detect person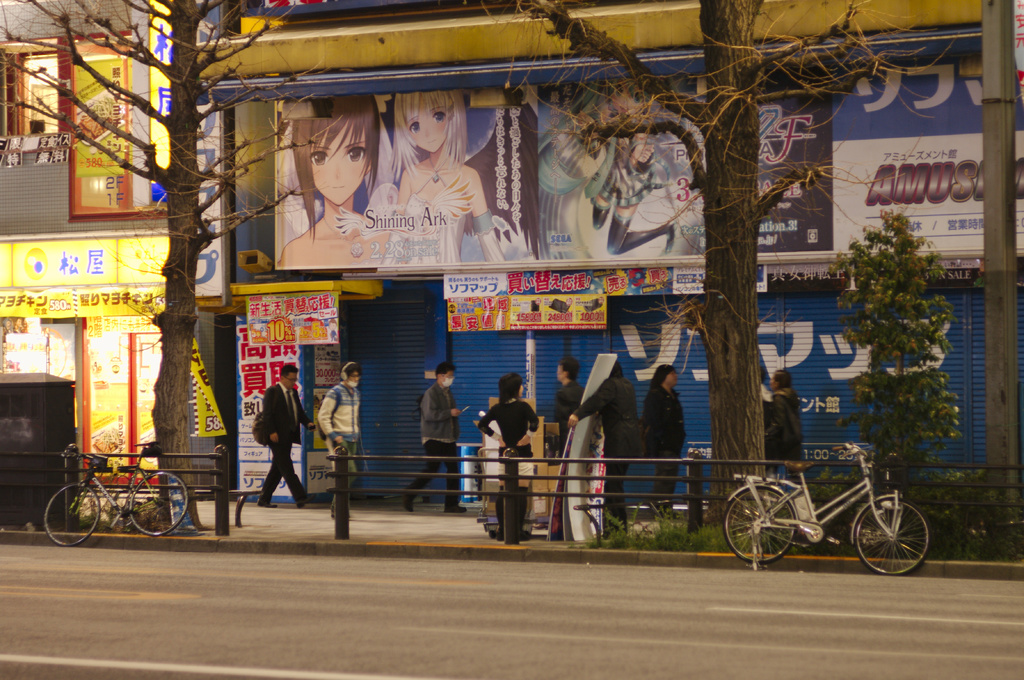
bbox(316, 361, 361, 518)
